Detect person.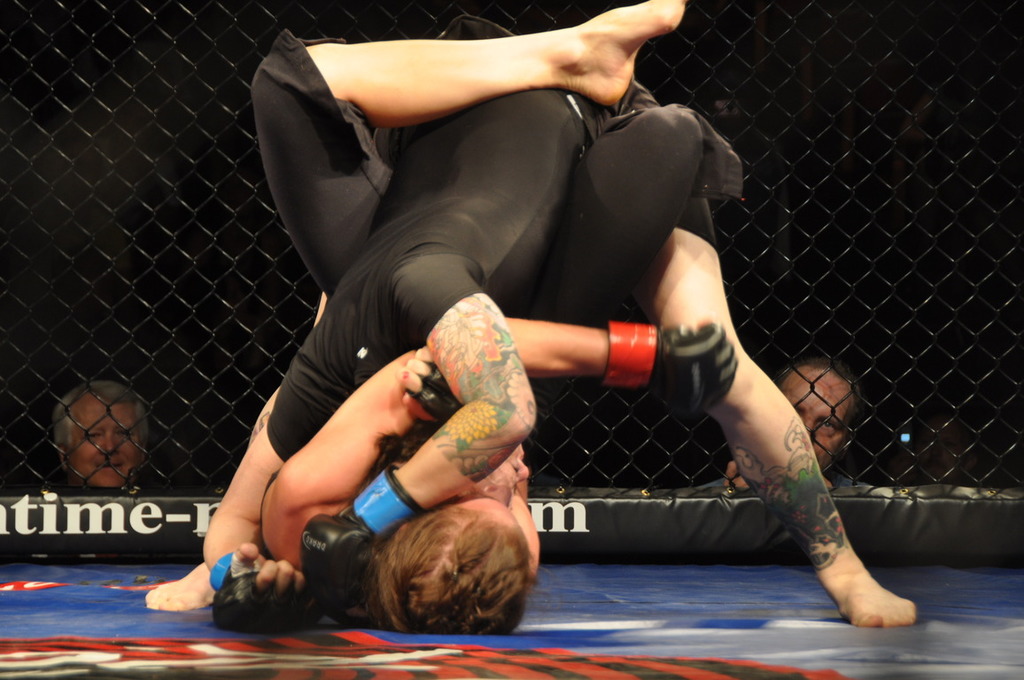
Detected at x1=147 y1=0 x2=733 y2=591.
